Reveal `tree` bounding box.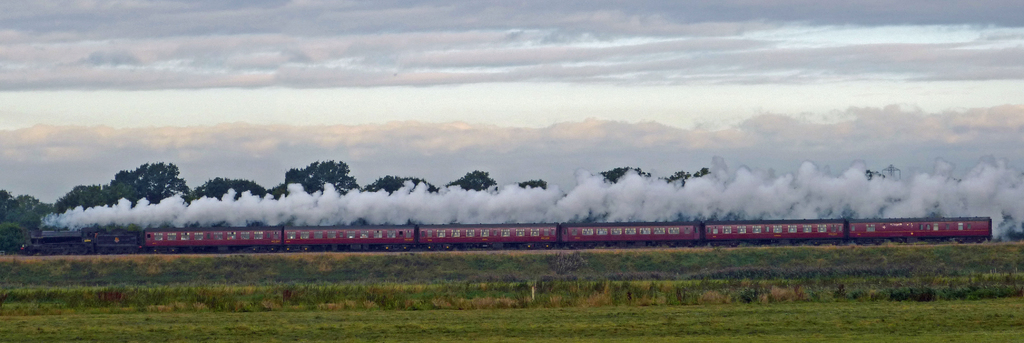
Revealed: Rect(589, 160, 728, 210).
